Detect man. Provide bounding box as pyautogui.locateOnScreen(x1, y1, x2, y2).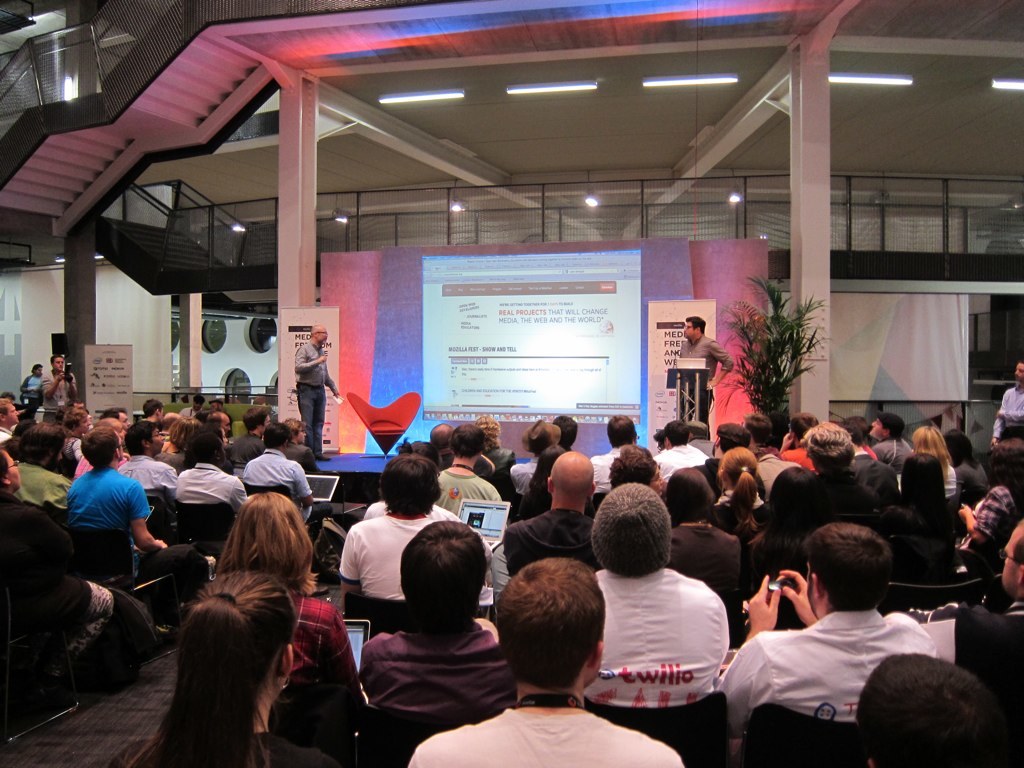
pyautogui.locateOnScreen(347, 517, 518, 735).
